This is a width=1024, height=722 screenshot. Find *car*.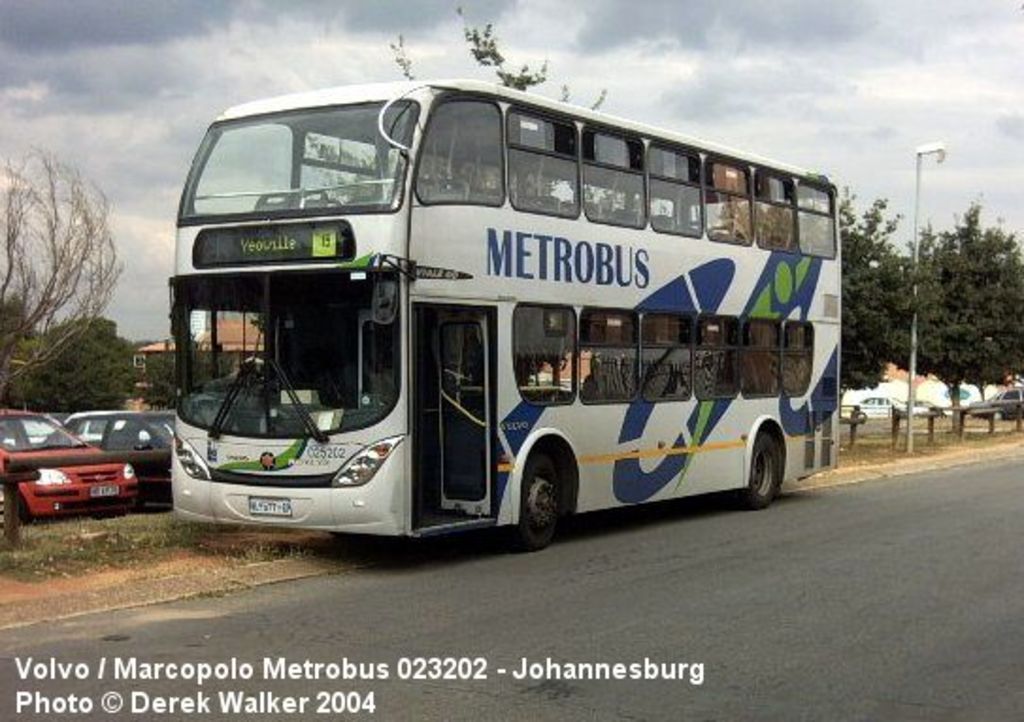
Bounding box: l=966, t=385, r=1022, b=415.
